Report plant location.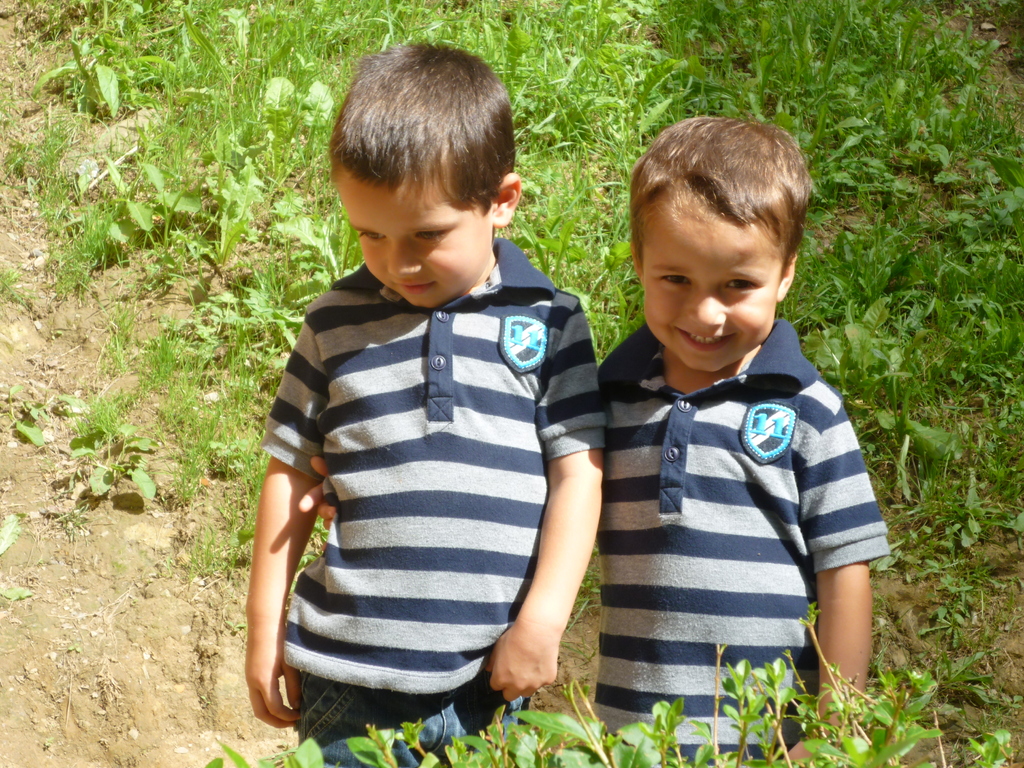
Report: bbox=[356, 0, 490, 45].
